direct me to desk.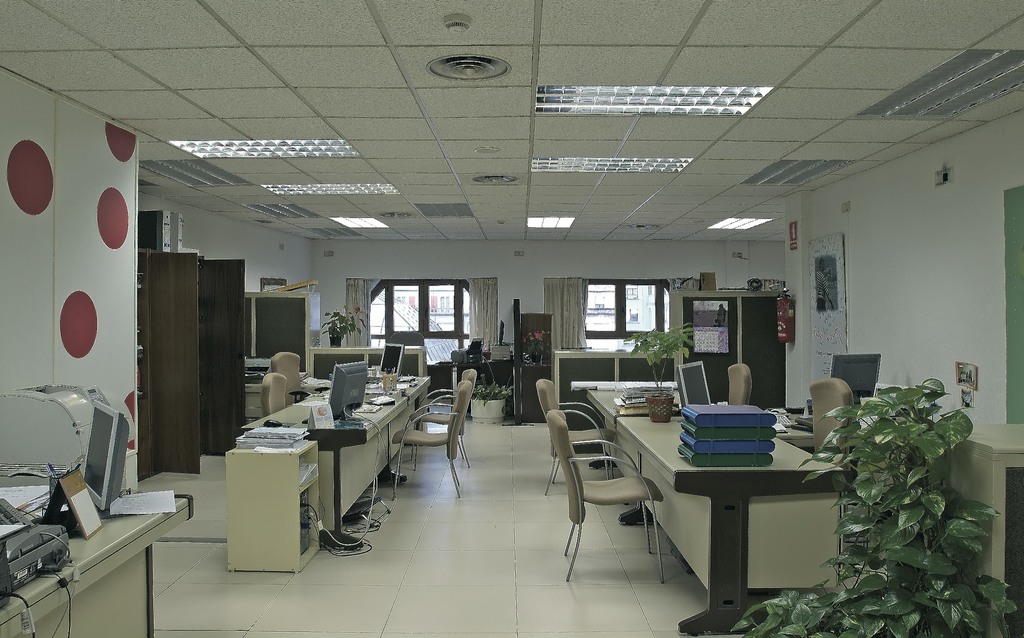
Direction: [x1=584, y1=386, x2=680, y2=470].
